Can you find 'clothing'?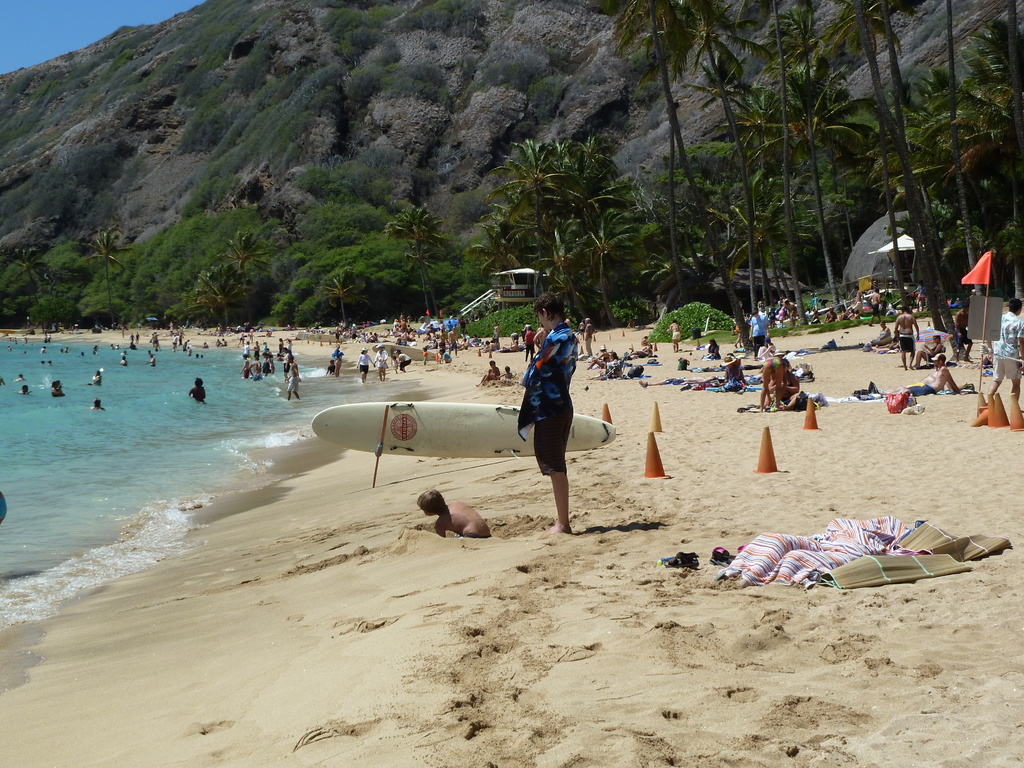
Yes, bounding box: {"x1": 769, "y1": 394, "x2": 825, "y2": 414}.
